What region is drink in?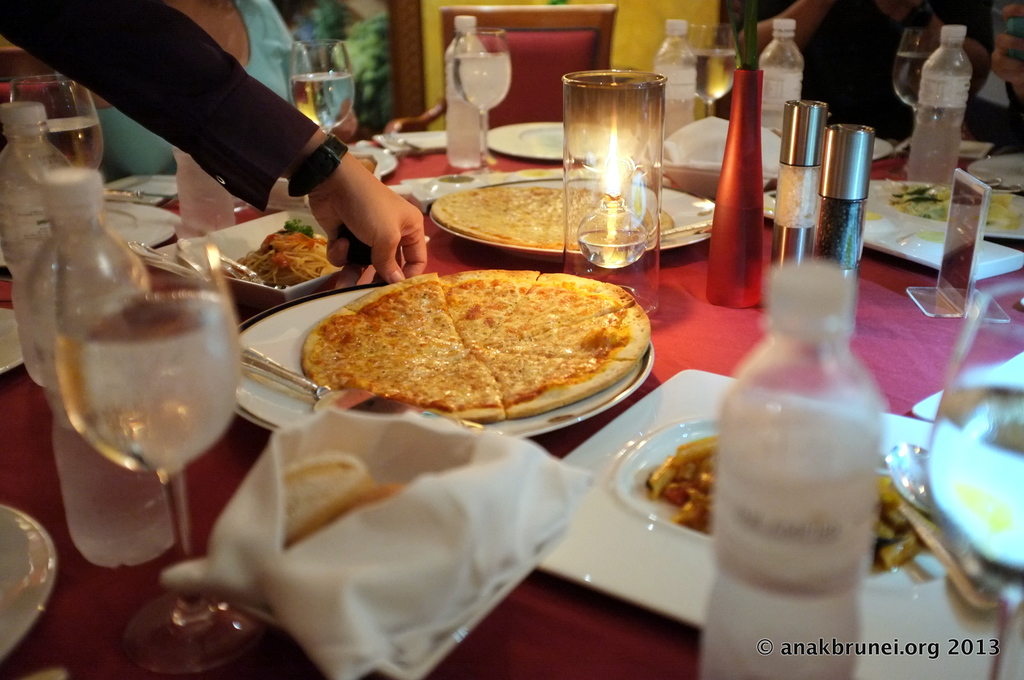
(left=696, top=269, right=867, bottom=679).
